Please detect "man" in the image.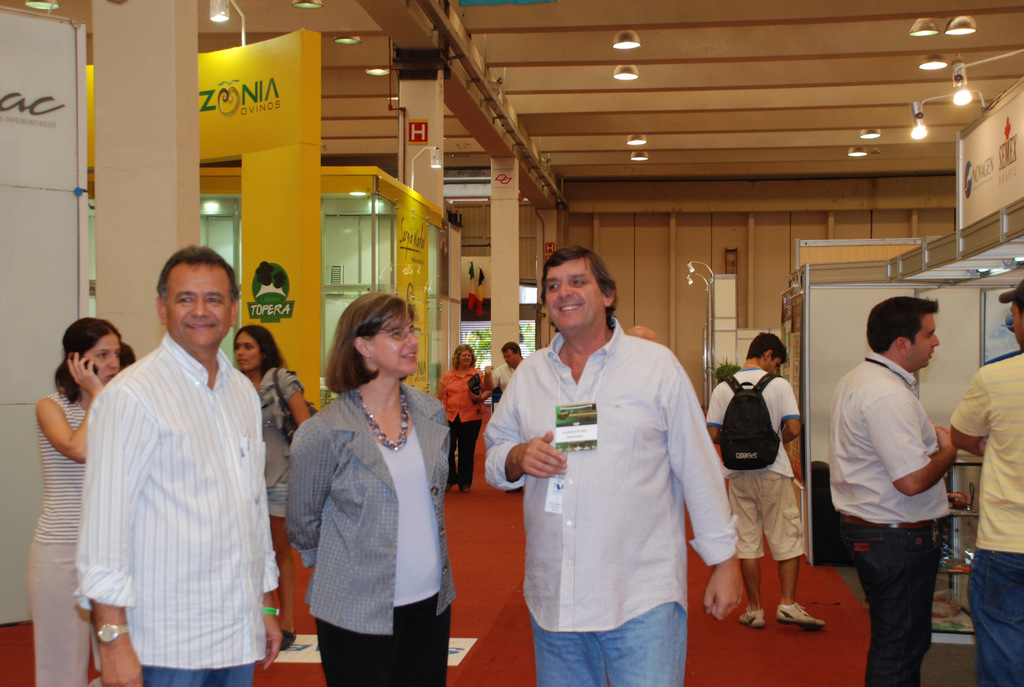
left=824, top=292, right=967, bottom=679.
